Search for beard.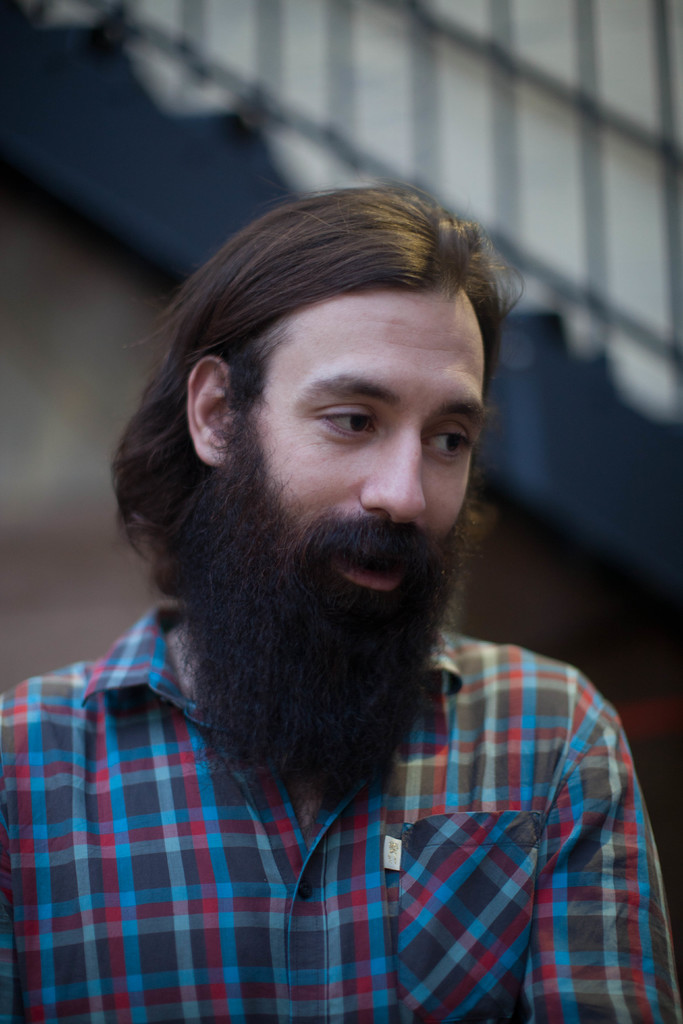
Found at rect(156, 419, 497, 798).
